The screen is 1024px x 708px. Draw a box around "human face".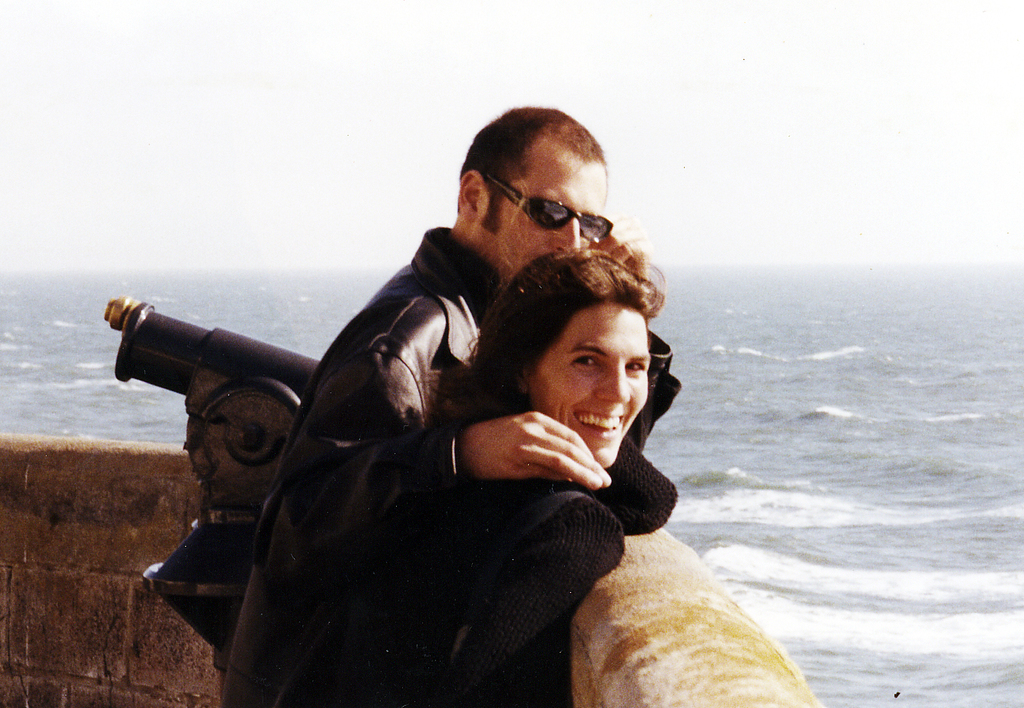
pyautogui.locateOnScreen(520, 305, 651, 465).
